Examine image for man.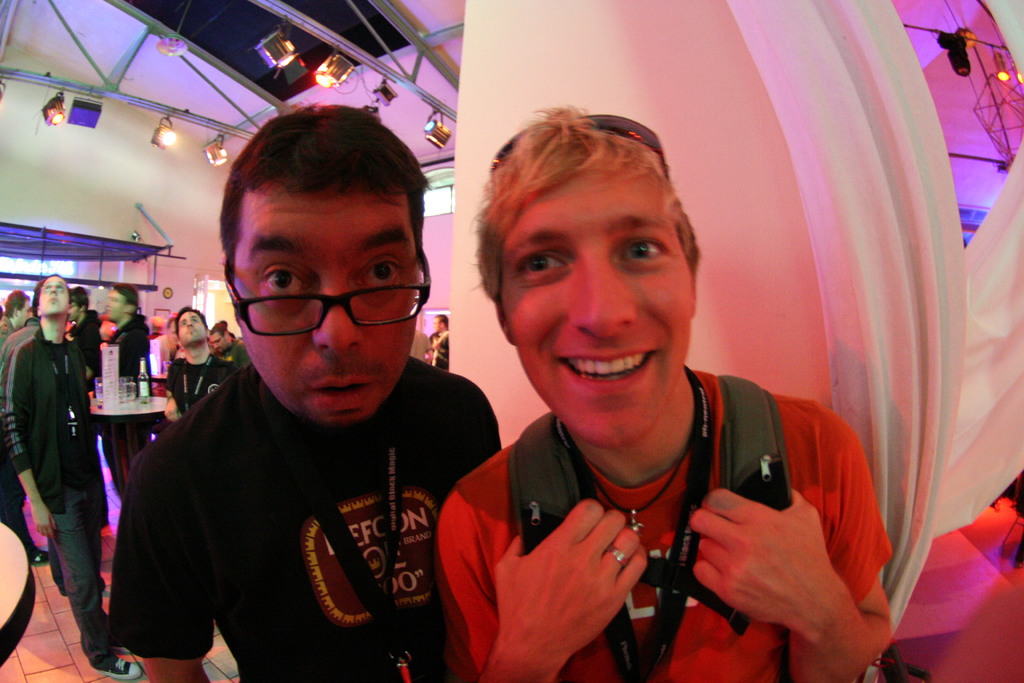
Examination result: [113, 104, 501, 682].
